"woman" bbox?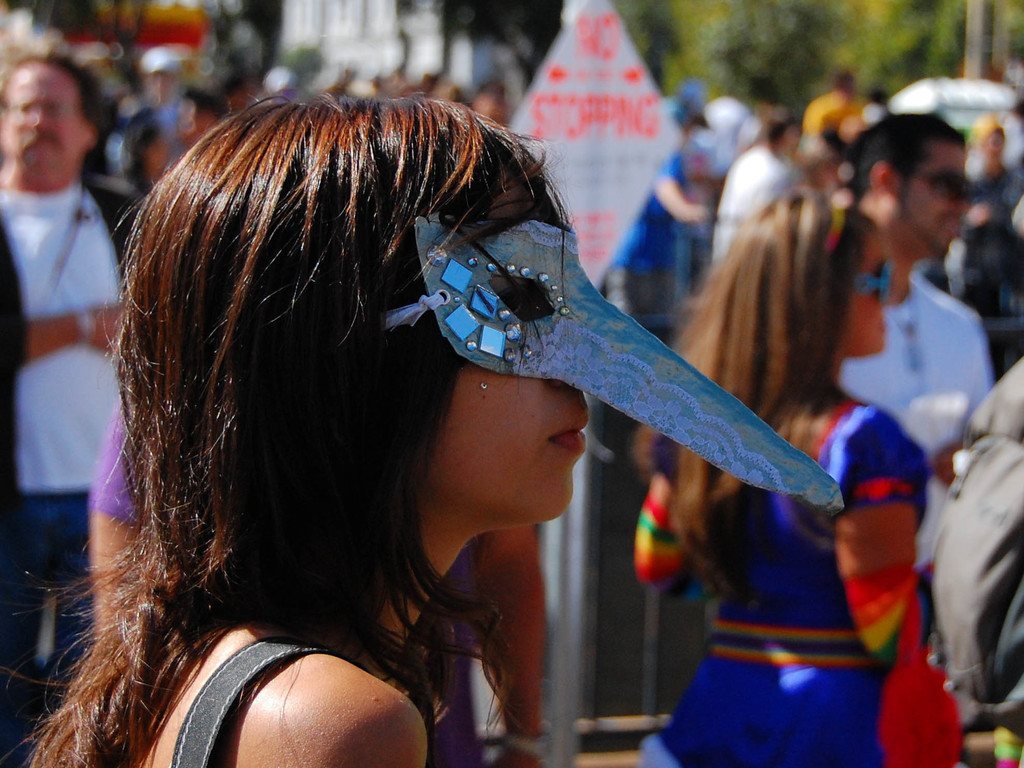
[632,186,931,767]
